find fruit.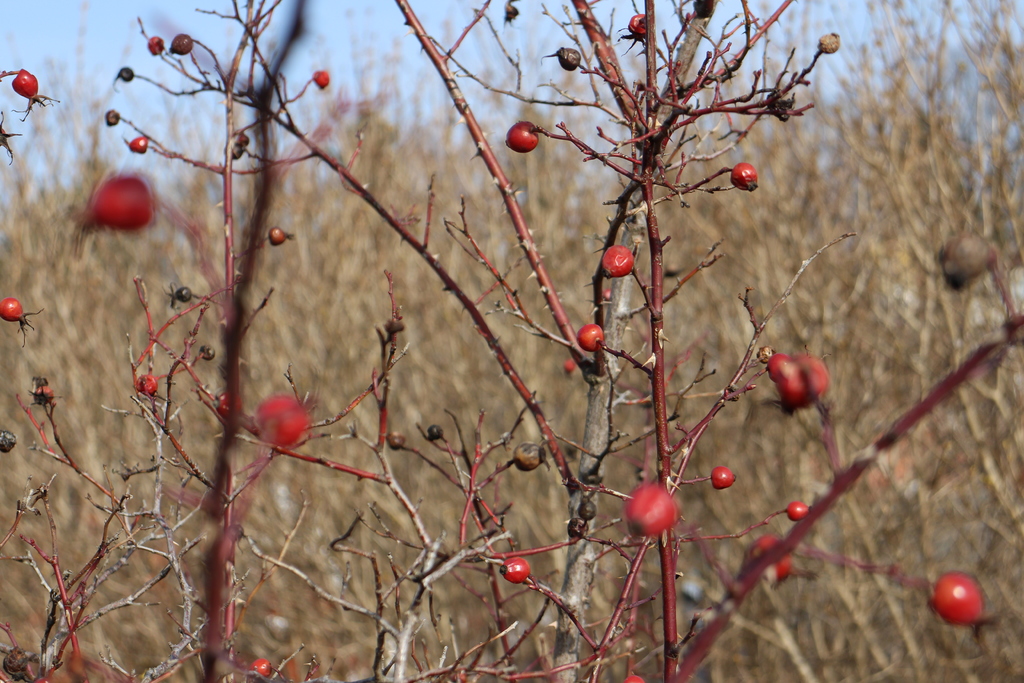
(x1=254, y1=391, x2=314, y2=451).
